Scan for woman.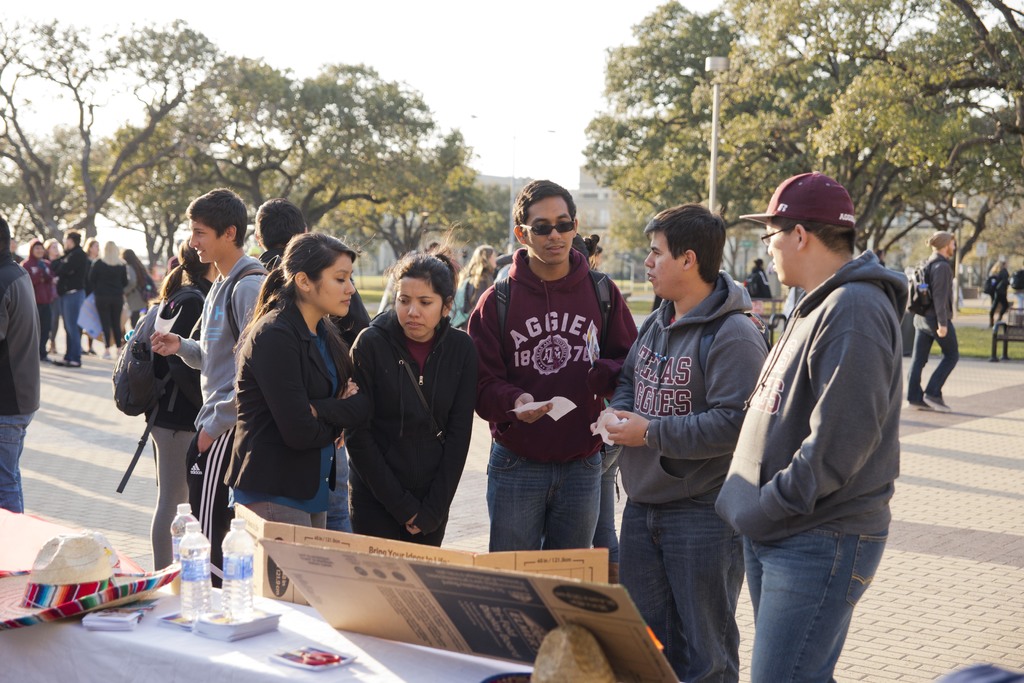
Scan result: [left=86, top=240, right=131, bottom=357].
